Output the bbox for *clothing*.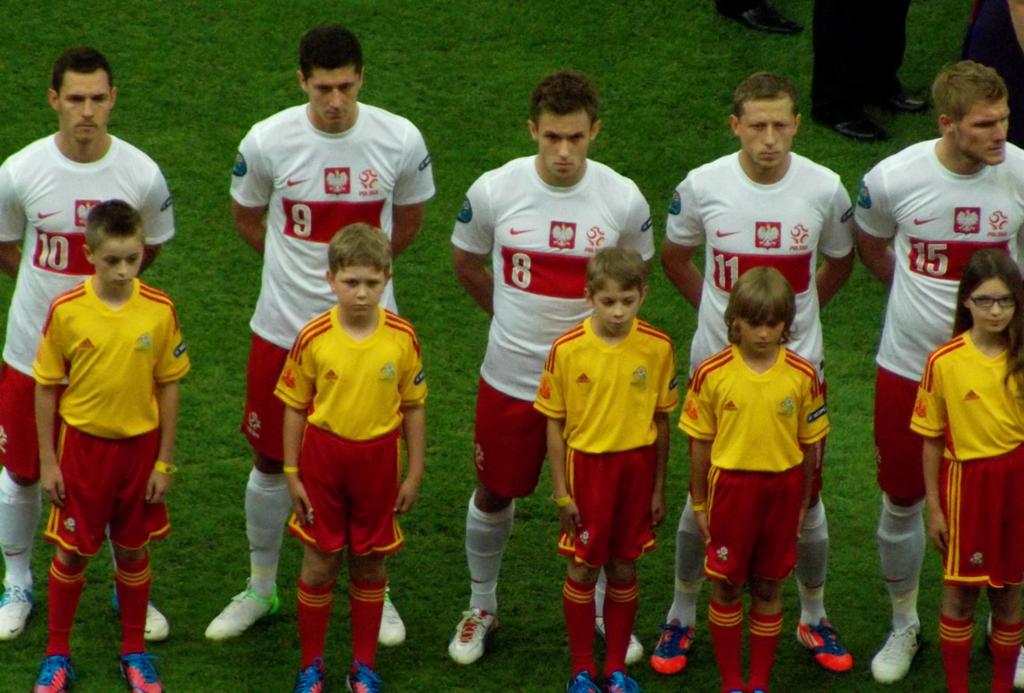
bbox=(677, 351, 835, 581).
